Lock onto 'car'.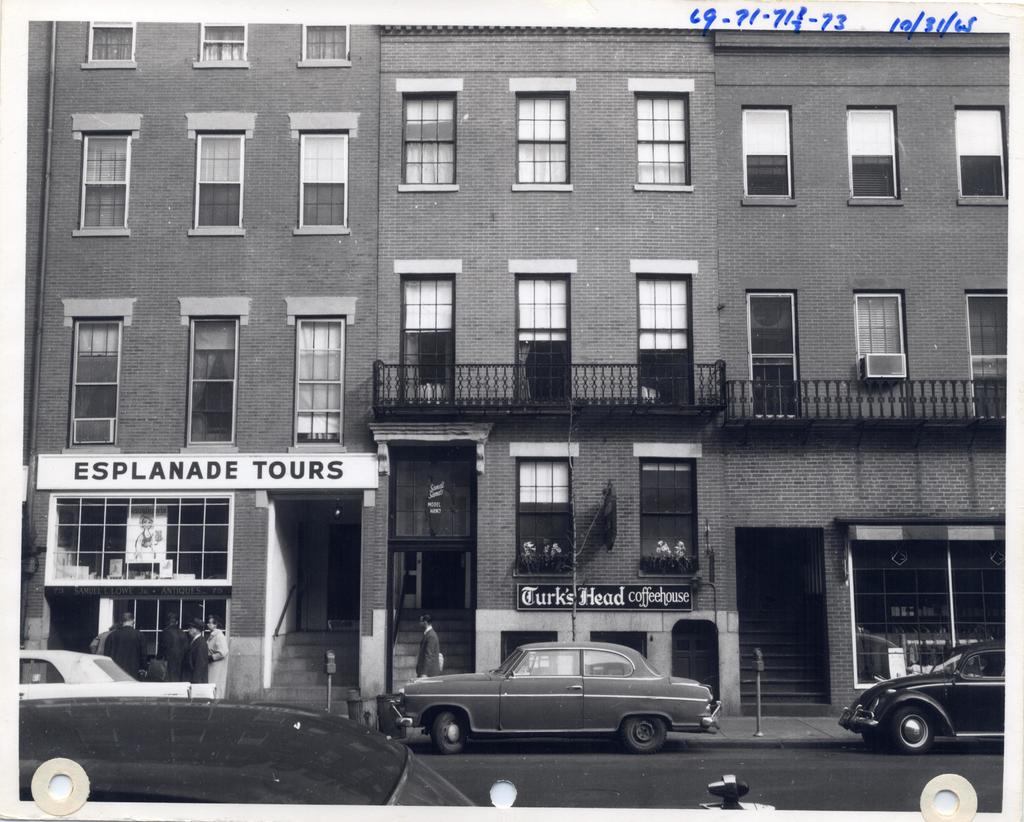
Locked: (836,652,996,752).
